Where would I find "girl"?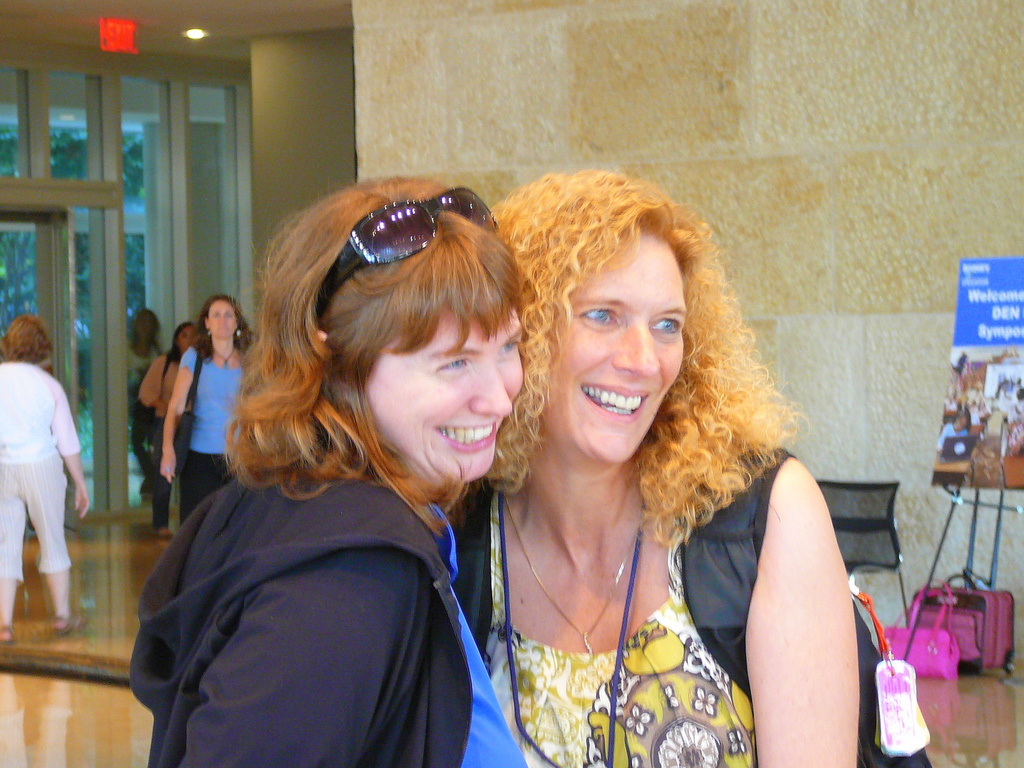
At (left=129, top=174, right=534, bottom=767).
